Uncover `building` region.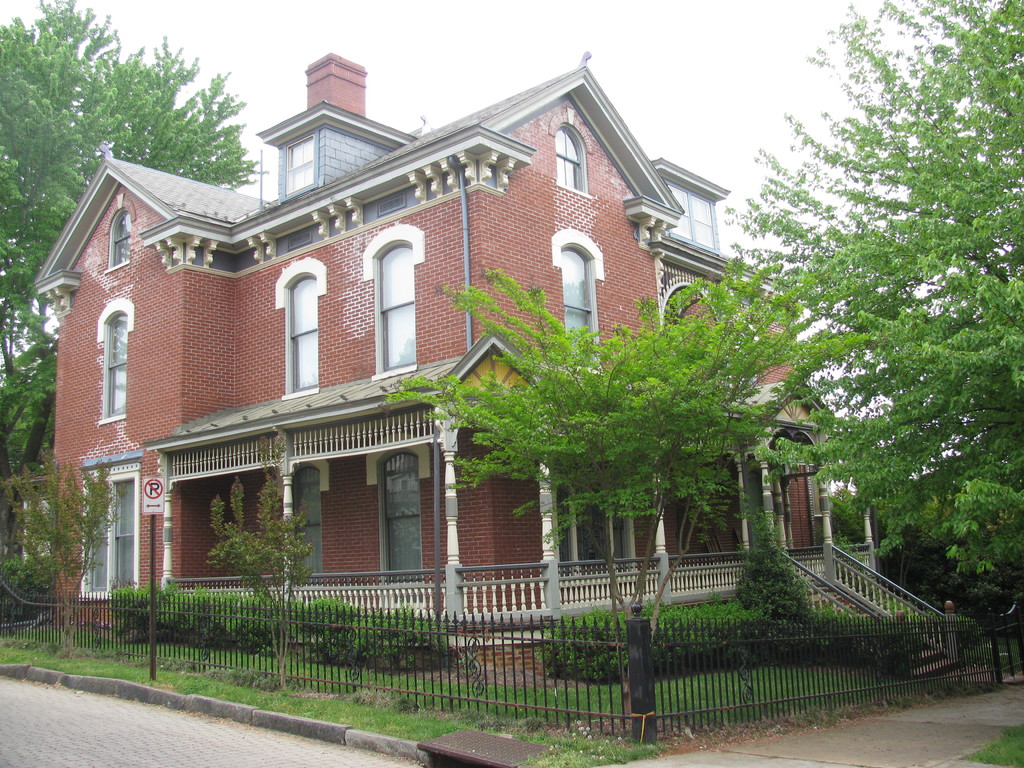
Uncovered: box=[31, 42, 969, 684].
